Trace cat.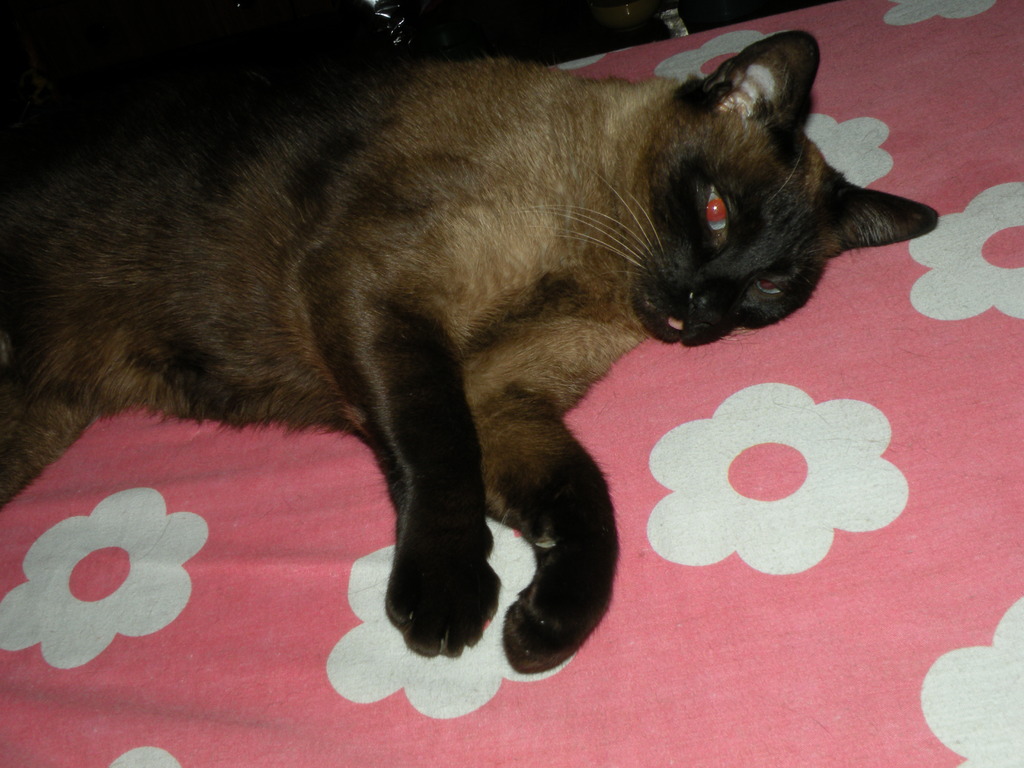
Traced to box(0, 27, 945, 673).
